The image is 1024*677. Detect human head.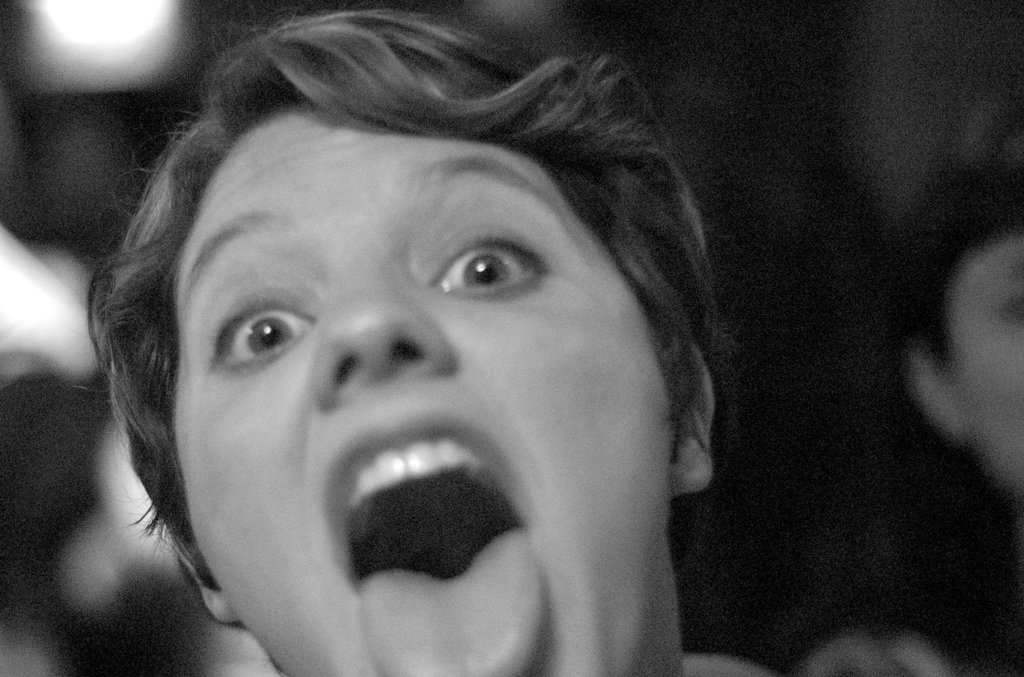
Detection: x1=85 y1=6 x2=738 y2=675.
